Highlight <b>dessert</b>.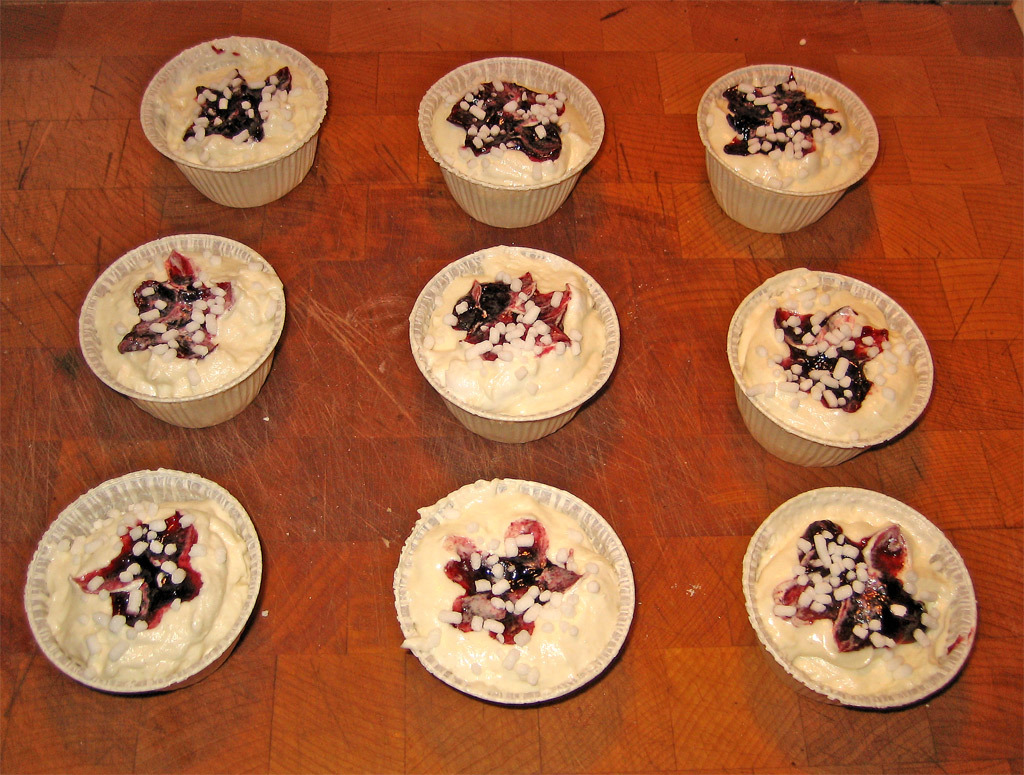
Highlighted region: (x1=429, y1=75, x2=589, y2=183).
